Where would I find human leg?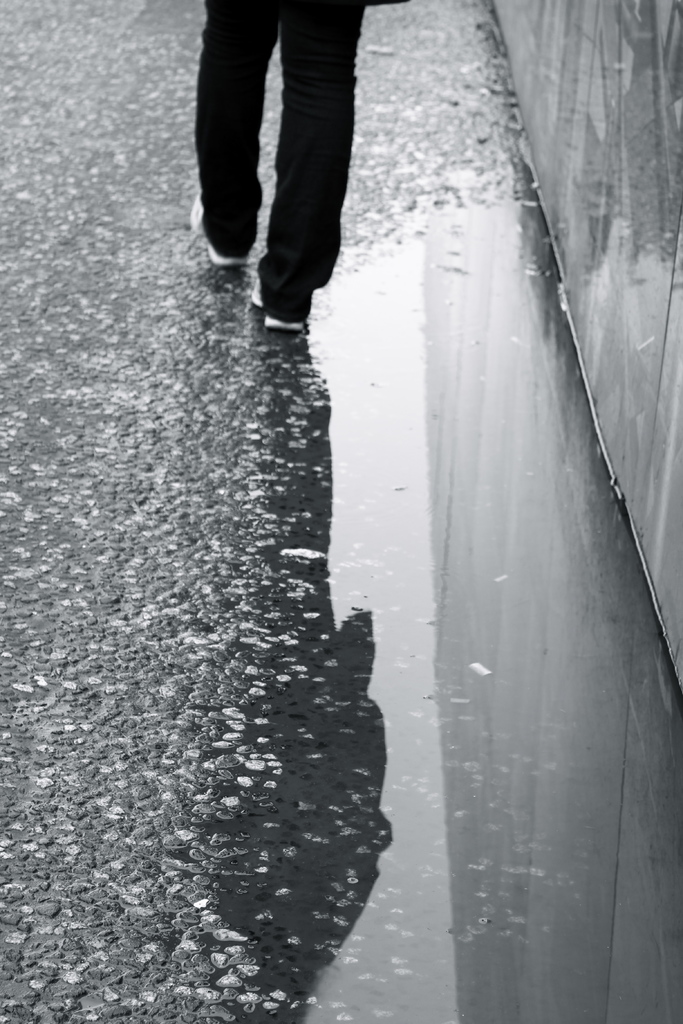
At BBox(179, 0, 271, 259).
